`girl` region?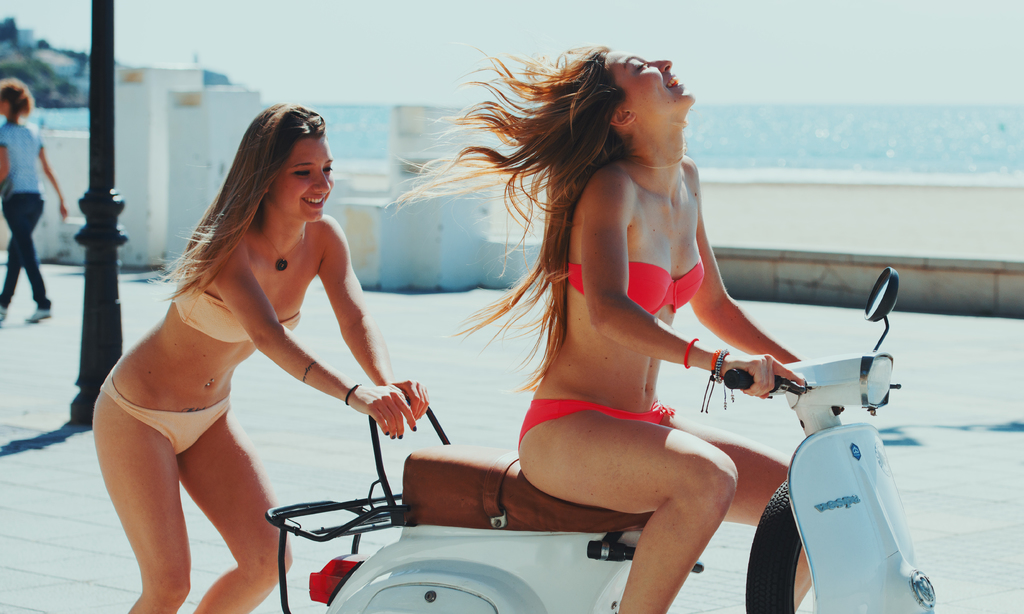
bbox=[392, 34, 824, 613]
